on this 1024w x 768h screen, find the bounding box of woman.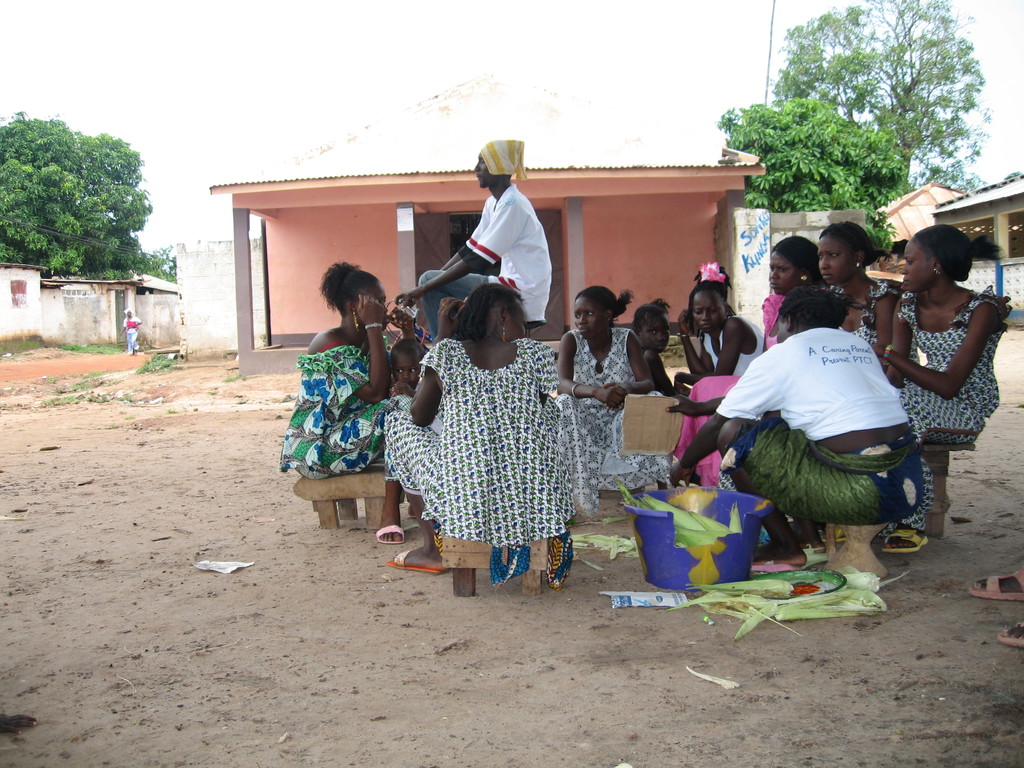
Bounding box: crop(554, 282, 675, 489).
